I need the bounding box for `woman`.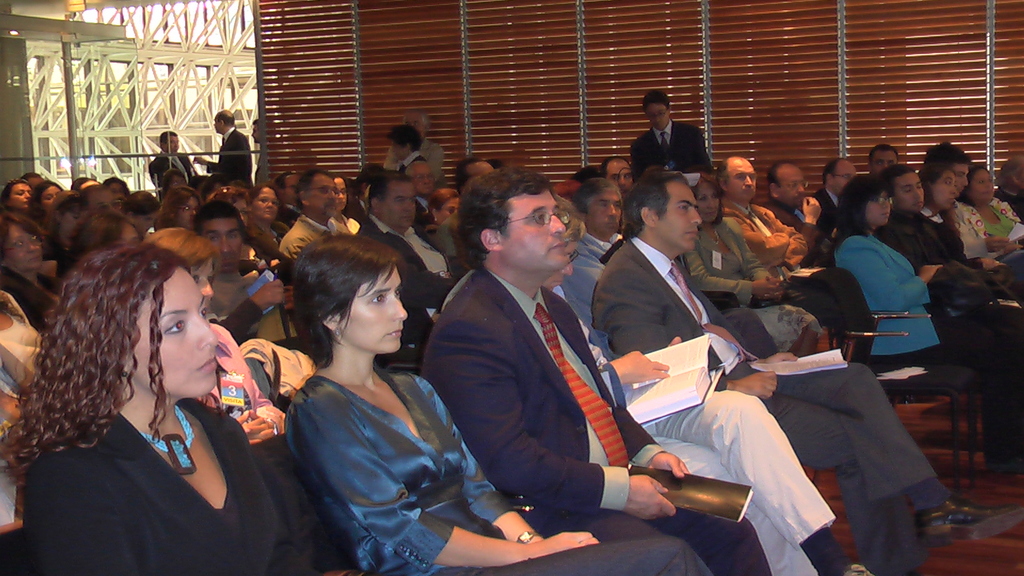
Here it is: select_region(685, 172, 822, 360).
